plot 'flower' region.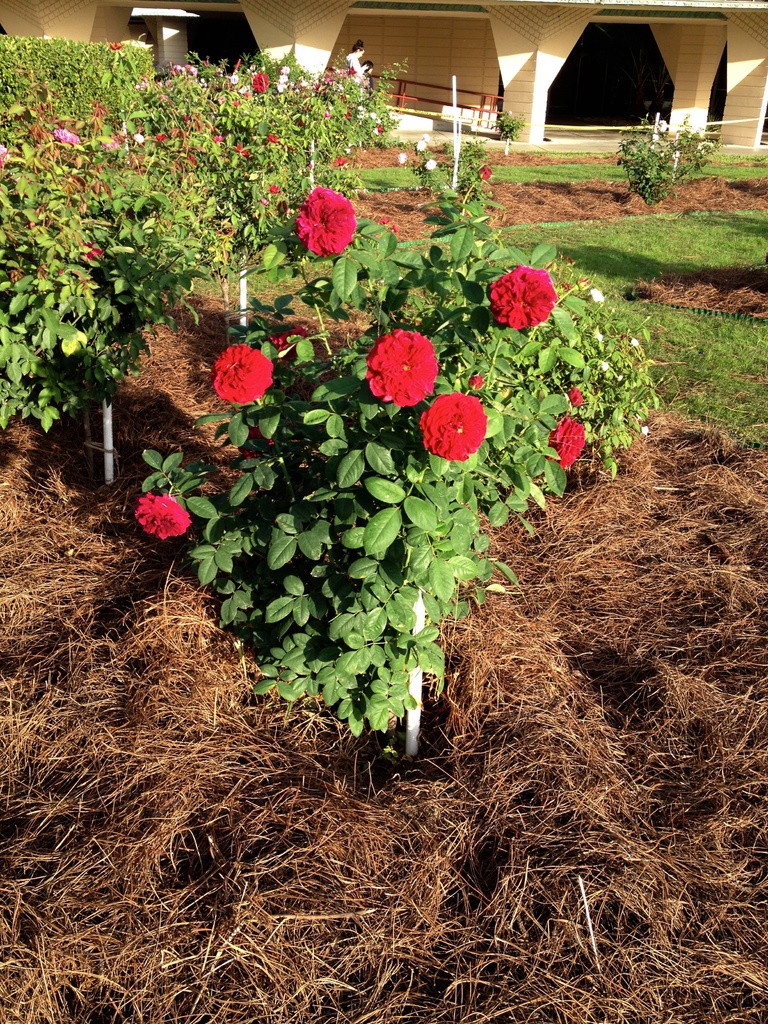
Plotted at <region>541, 413, 593, 469</region>.
